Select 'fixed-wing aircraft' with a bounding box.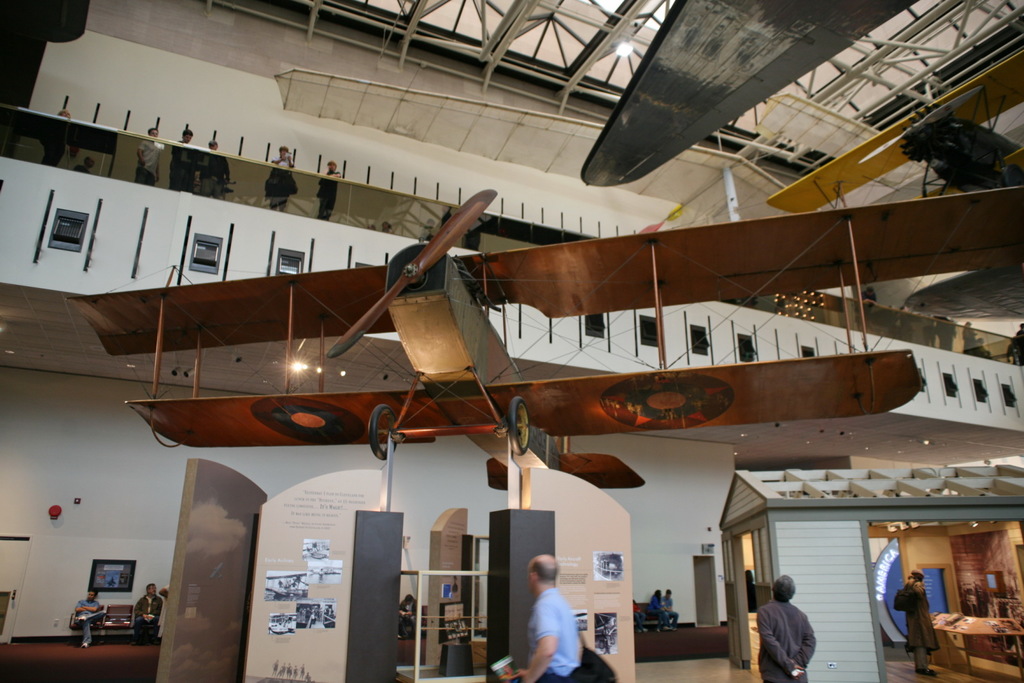
(580, 0, 920, 188).
